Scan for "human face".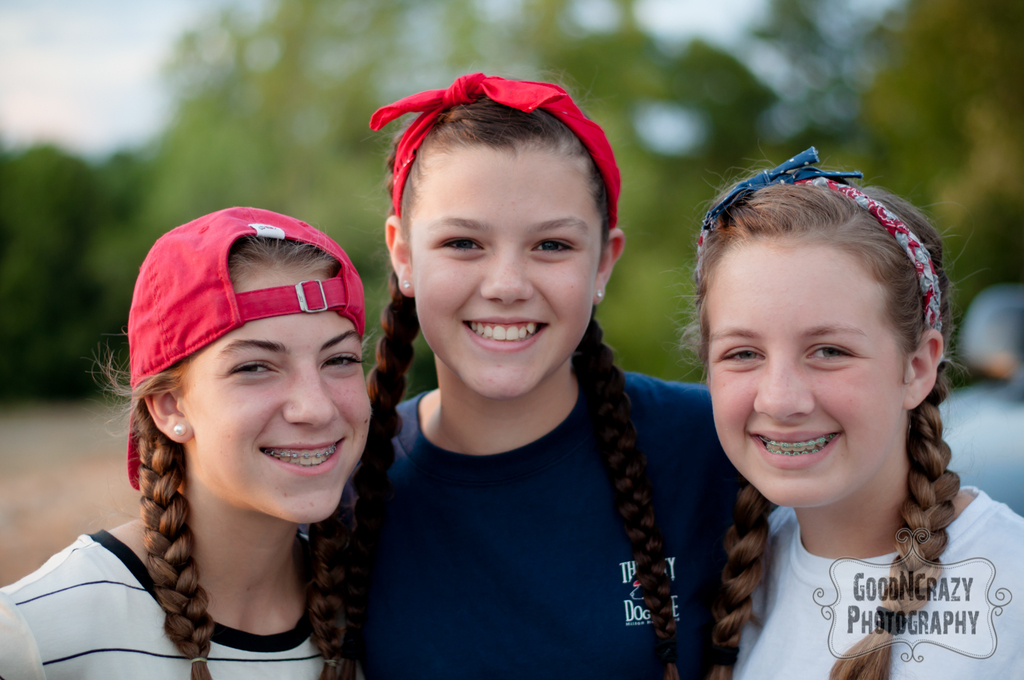
Scan result: region(190, 302, 368, 525).
